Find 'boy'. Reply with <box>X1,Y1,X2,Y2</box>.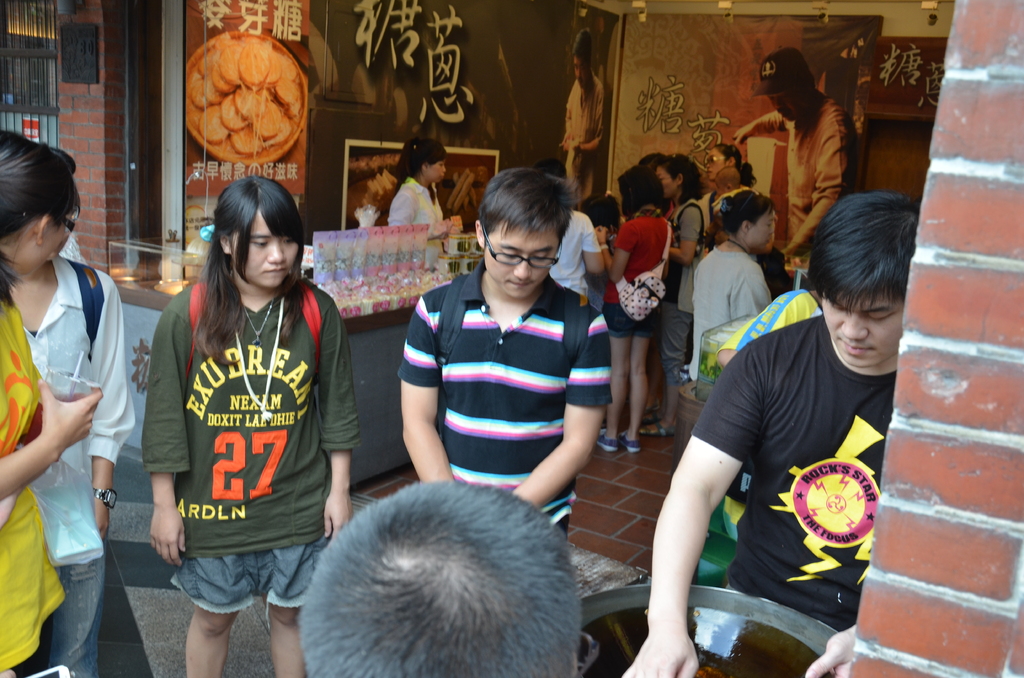
<box>645,182,915,649</box>.
